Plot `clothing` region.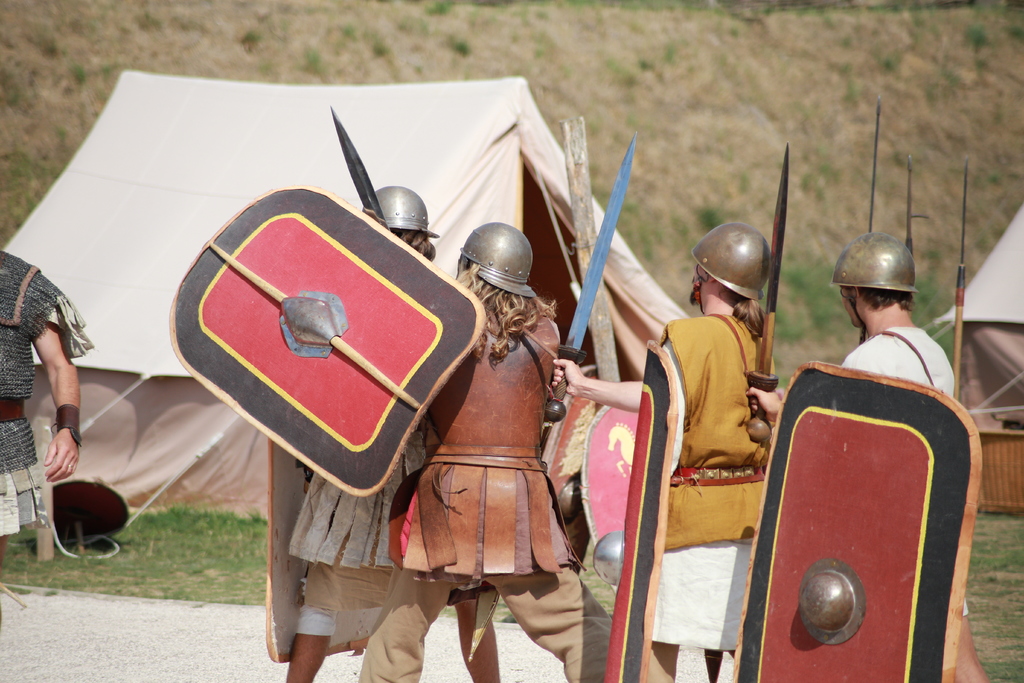
Plotted at [0,248,93,551].
